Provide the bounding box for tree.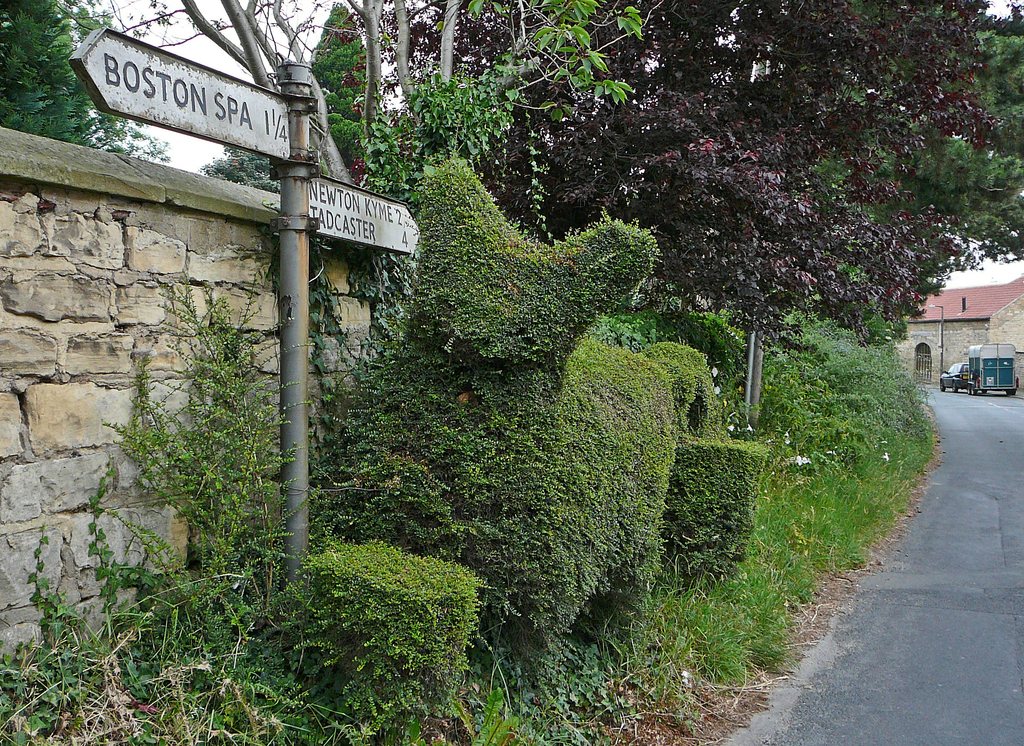
x1=802, y1=3, x2=1023, y2=330.
